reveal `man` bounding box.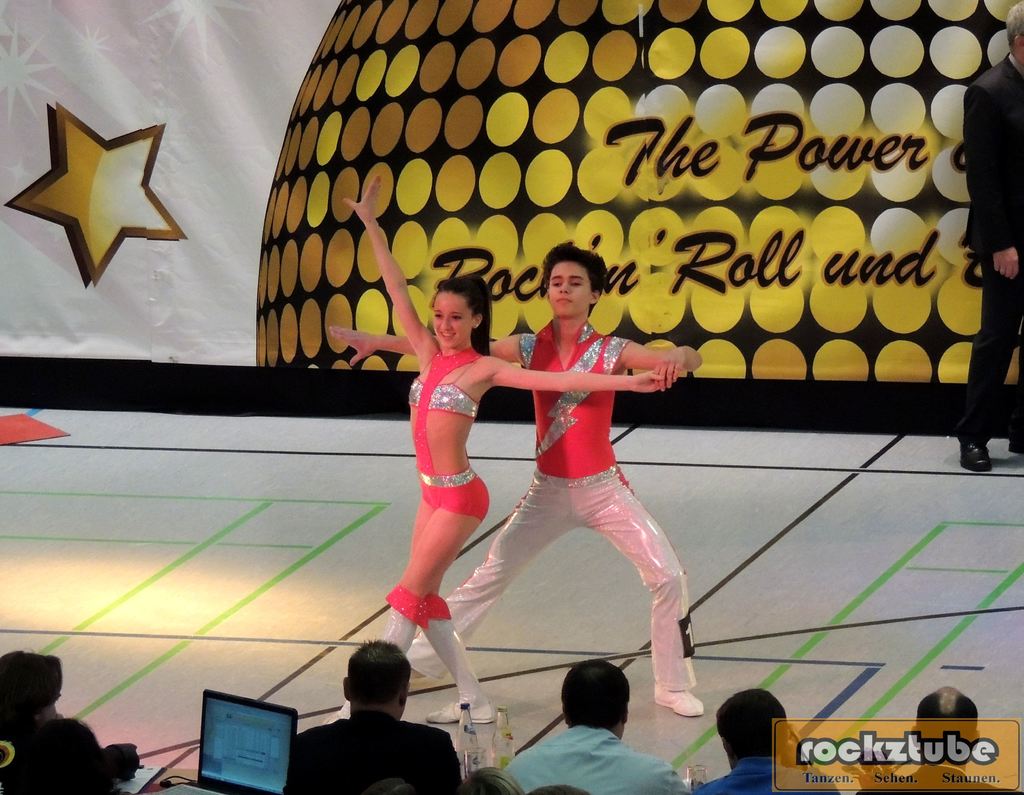
Revealed: [952,3,1023,479].
